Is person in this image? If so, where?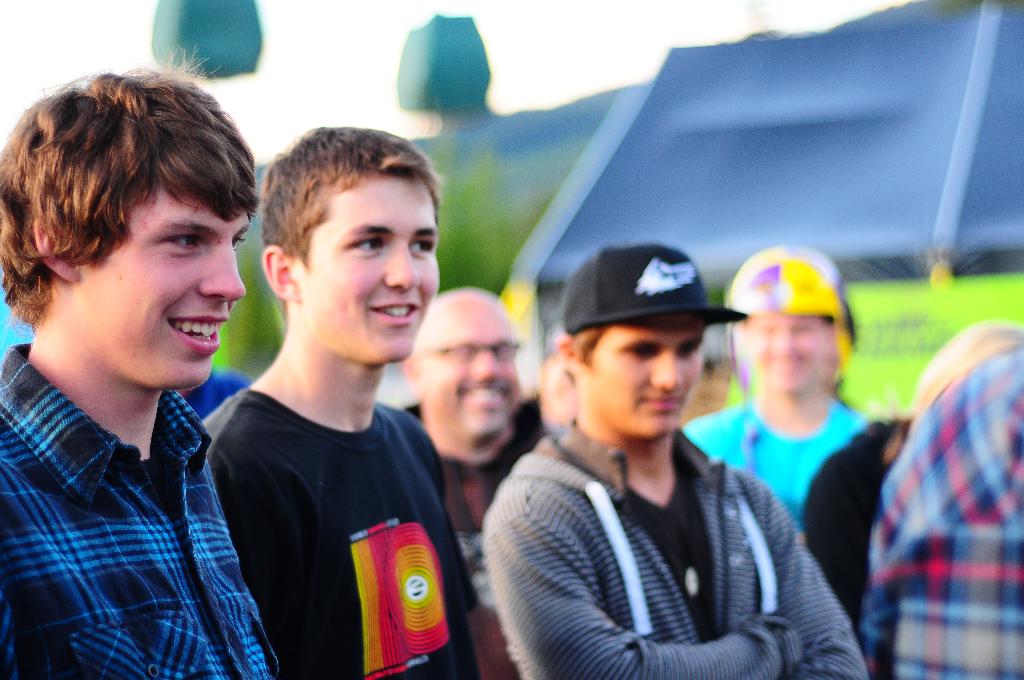
Yes, at <box>676,389,879,547</box>.
